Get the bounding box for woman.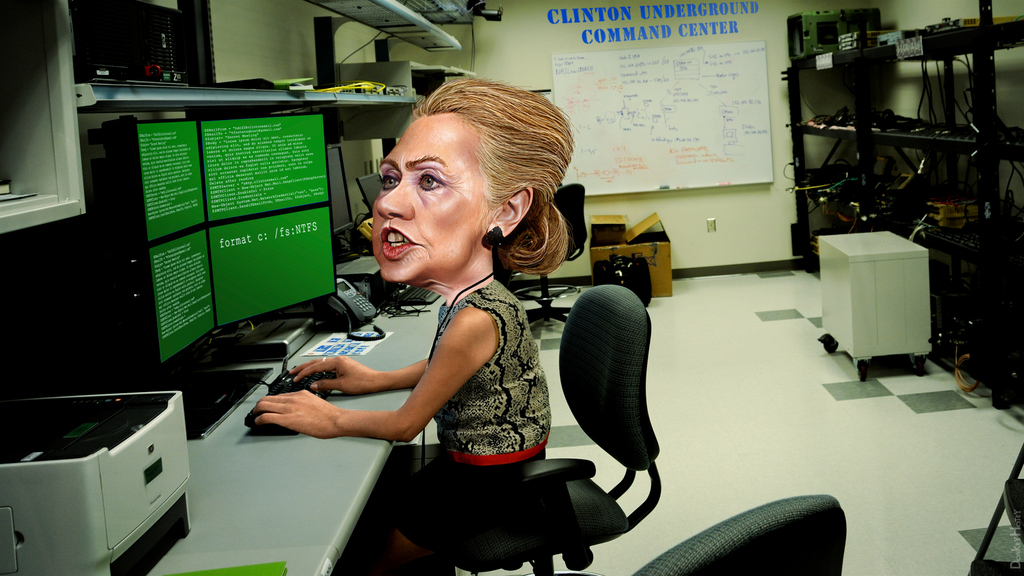
bbox=[301, 79, 584, 554].
